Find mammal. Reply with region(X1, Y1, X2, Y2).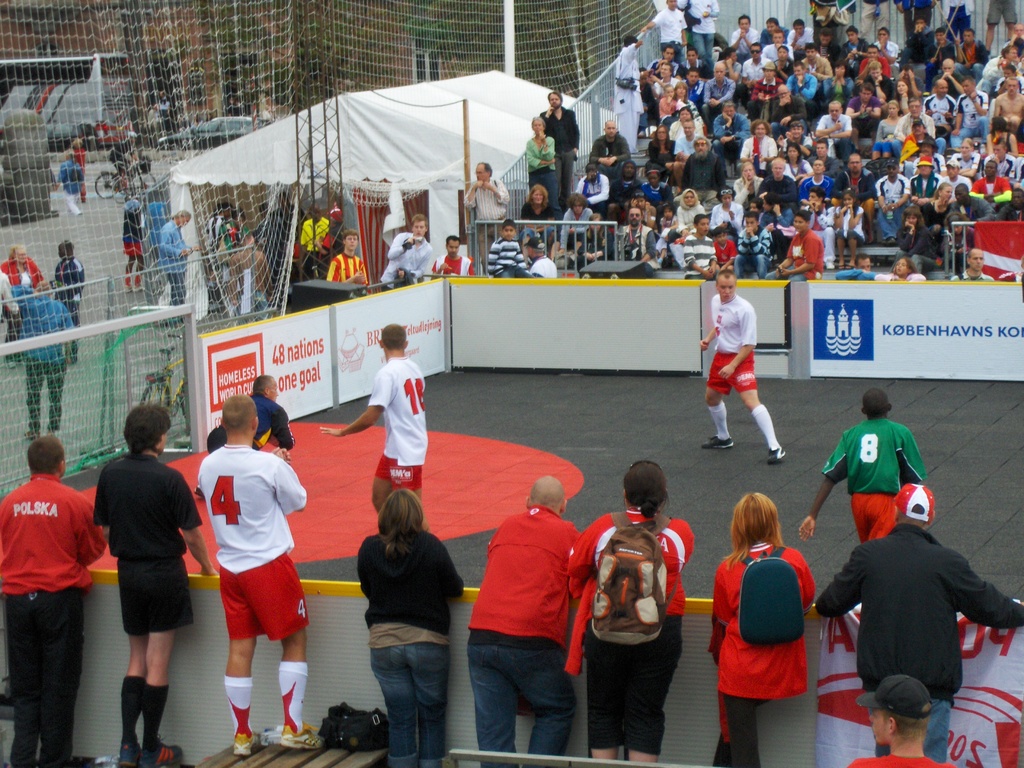
region(90, 401, 220, 767).
